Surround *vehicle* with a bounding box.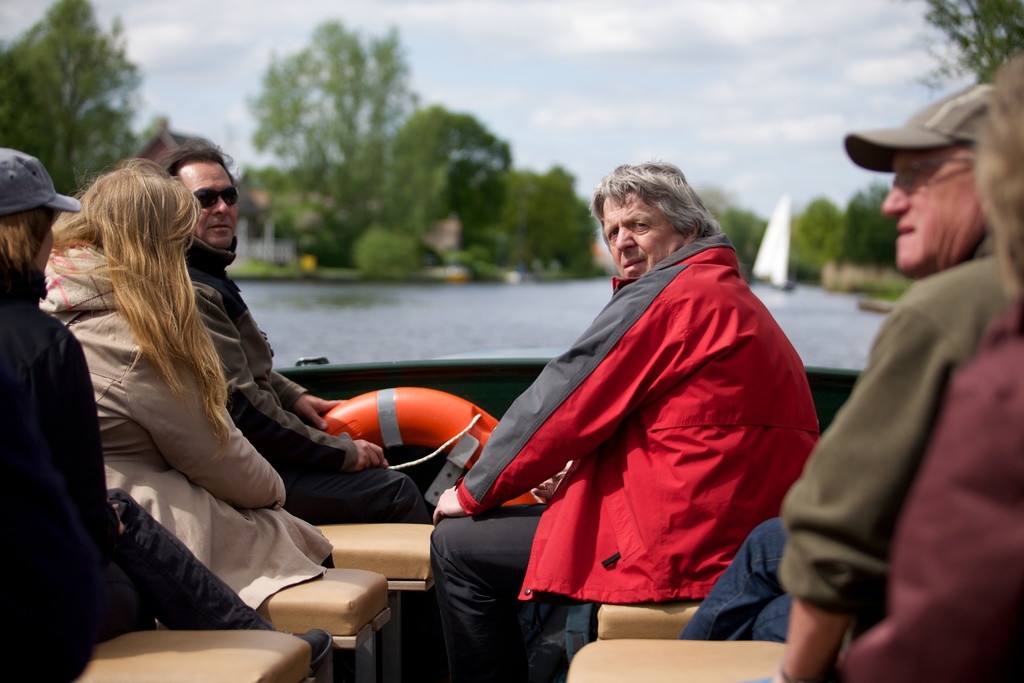
box(738, 186, 798, 293).
